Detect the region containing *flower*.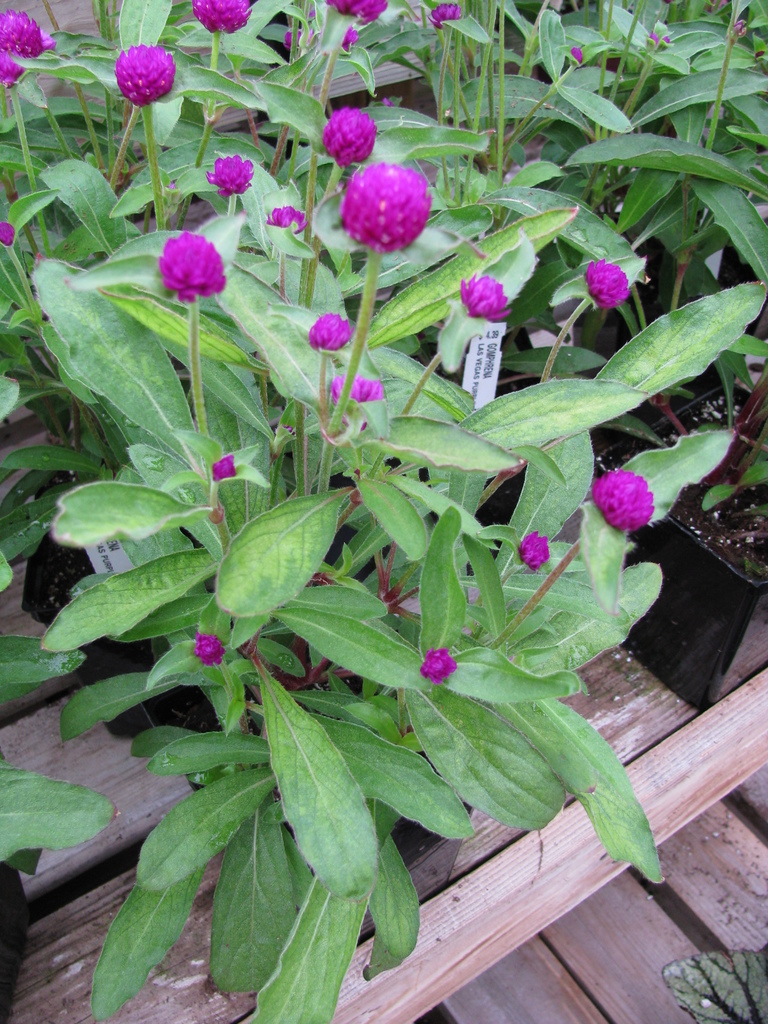
pyautogui.locateOnScreen(460, 270, 508, 323).
